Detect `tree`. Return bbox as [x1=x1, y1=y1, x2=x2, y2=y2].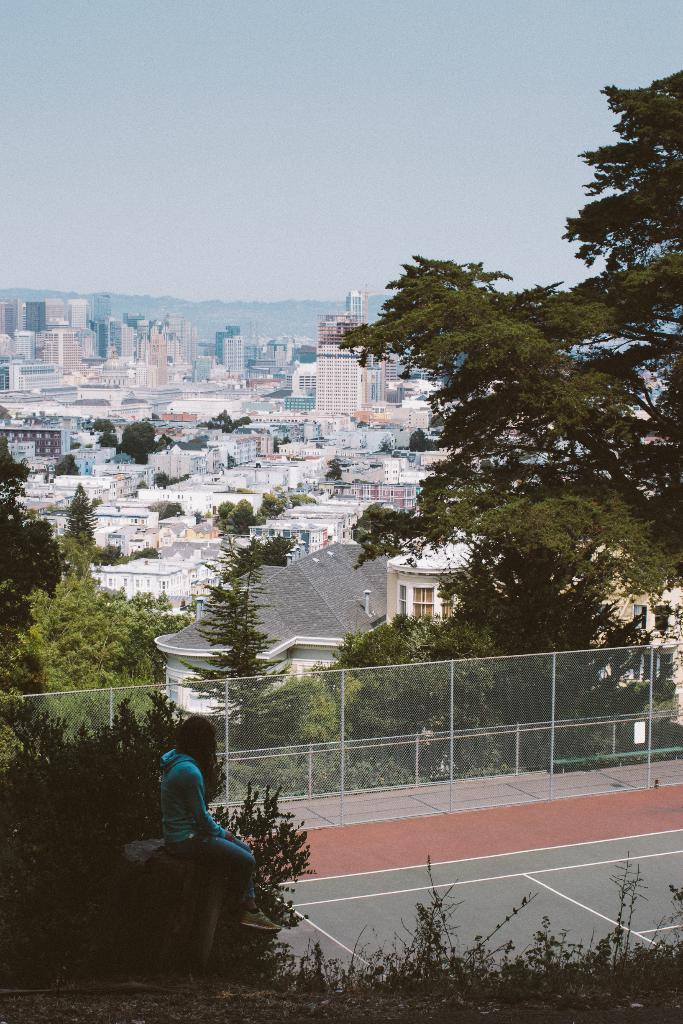
[x1=64, y1=481, x2=97, y2=547].
